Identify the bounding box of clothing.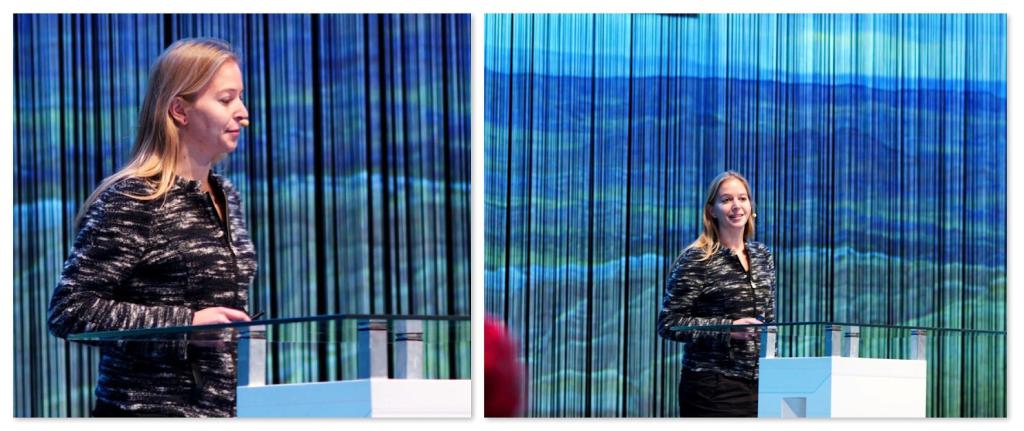
box=[658, 234, 776, 418].
